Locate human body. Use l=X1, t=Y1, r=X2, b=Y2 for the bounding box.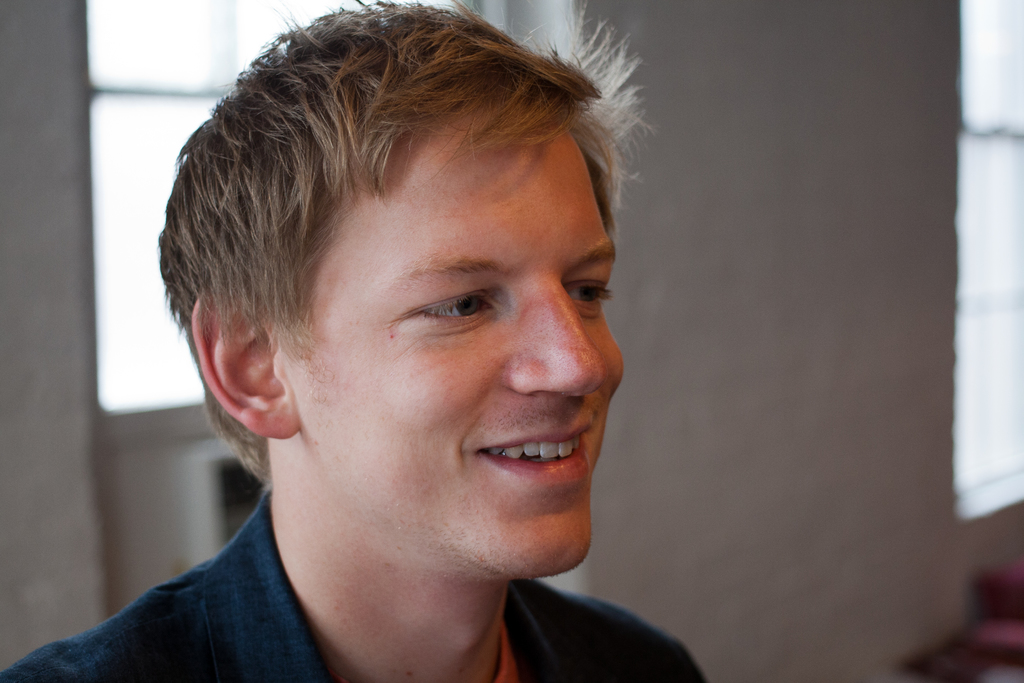
l=74, t=56, r=702, b=670.
